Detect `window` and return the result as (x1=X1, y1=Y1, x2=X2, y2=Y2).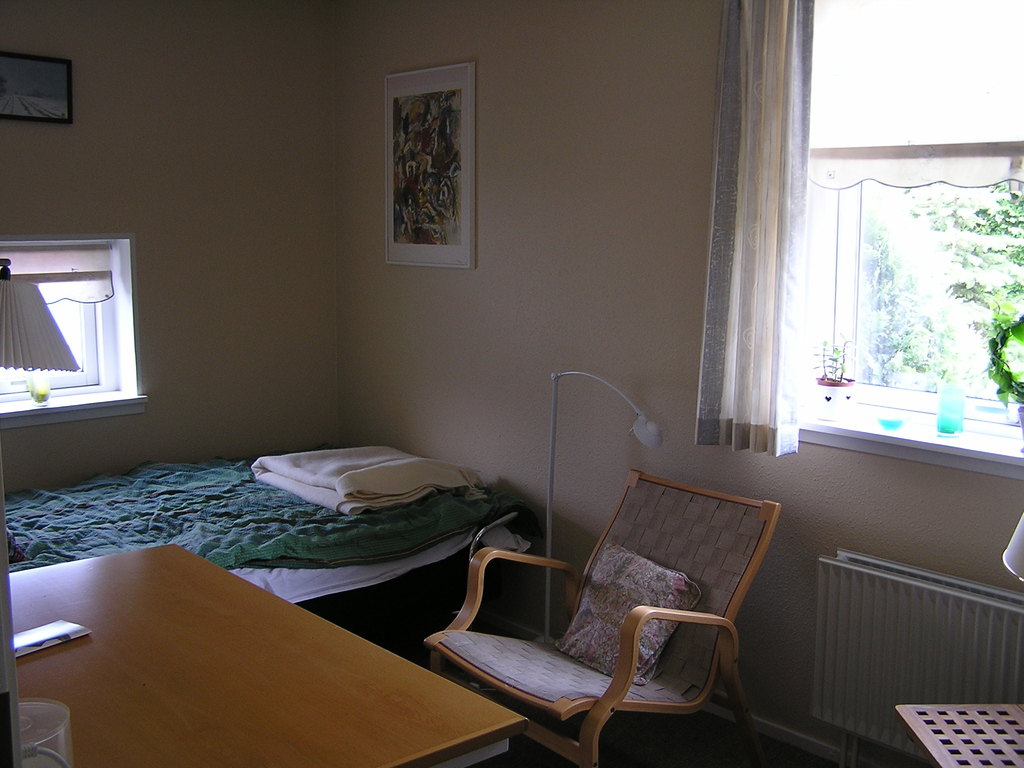
(x1=9, y1=234, x2=139, y2=423).
